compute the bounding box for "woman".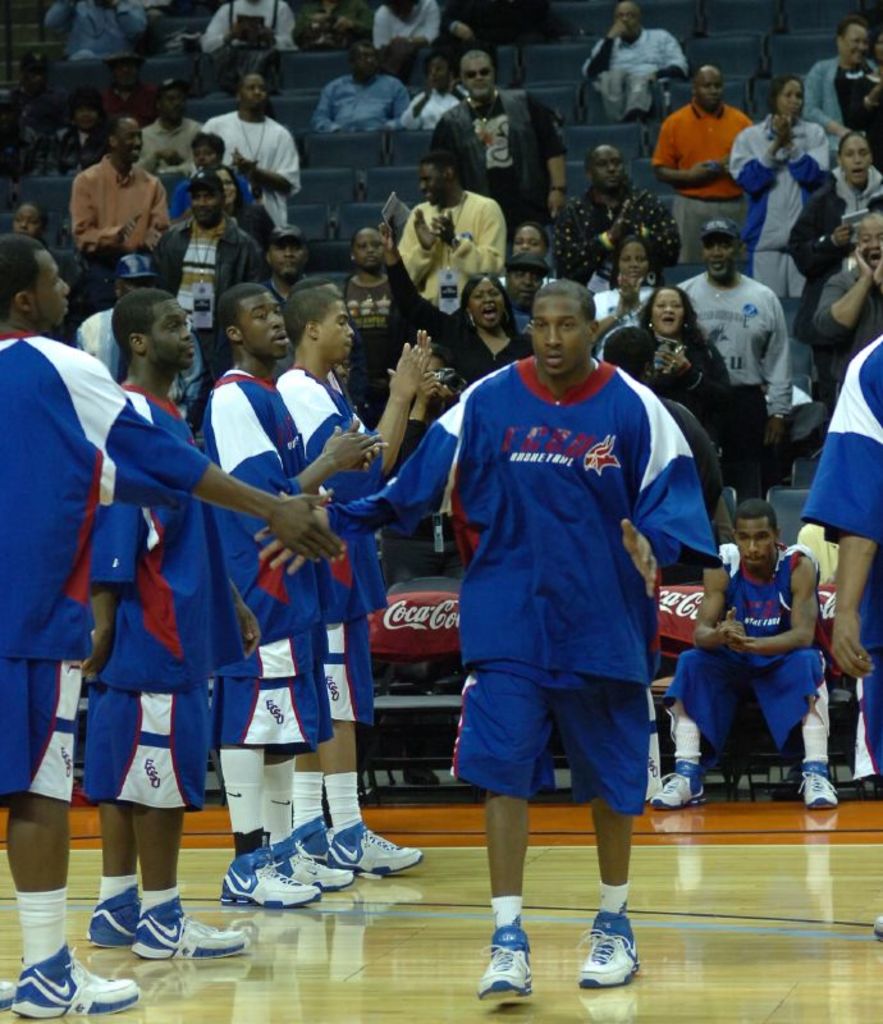
{"x1": 384, "y1": 223, "x2": 534, "y2": 383}.
